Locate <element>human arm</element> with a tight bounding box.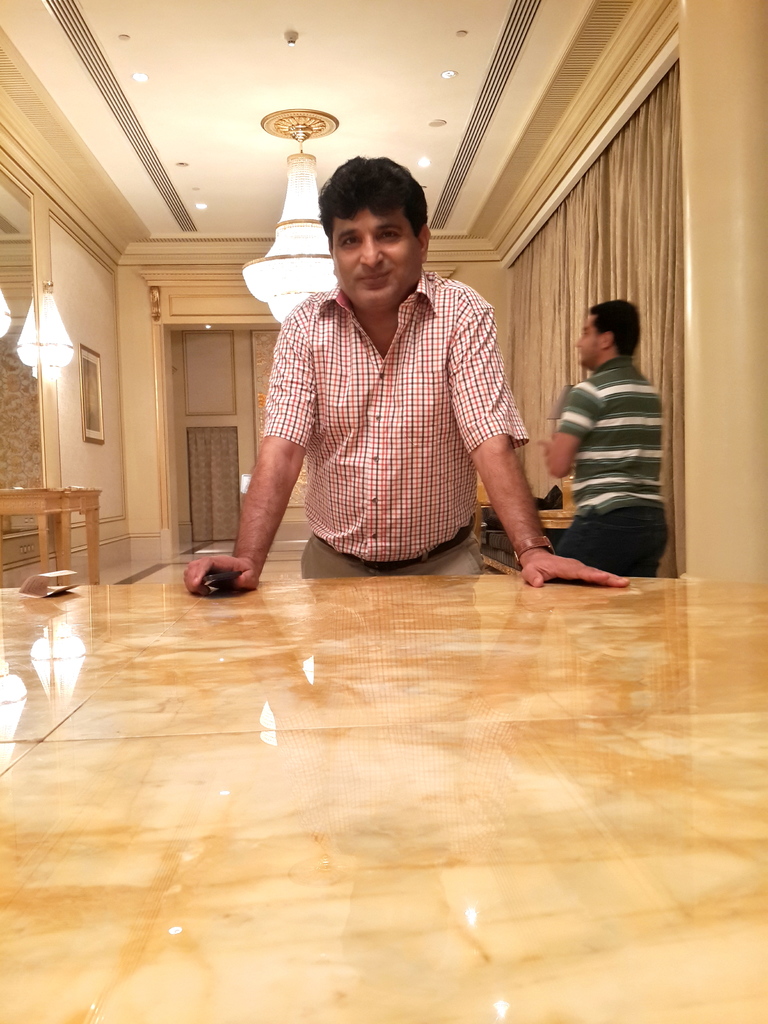
bbox=(213, 374, 316, 603).
